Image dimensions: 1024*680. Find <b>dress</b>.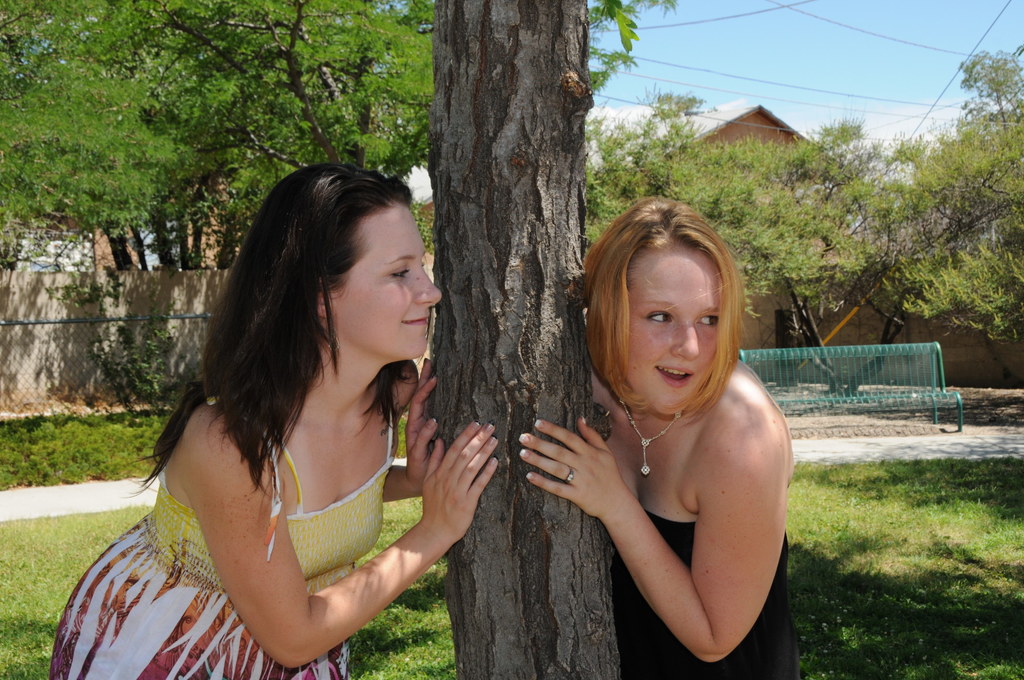
{"left": 50, "top": 403, "right": 392, "bottom": 679}.
